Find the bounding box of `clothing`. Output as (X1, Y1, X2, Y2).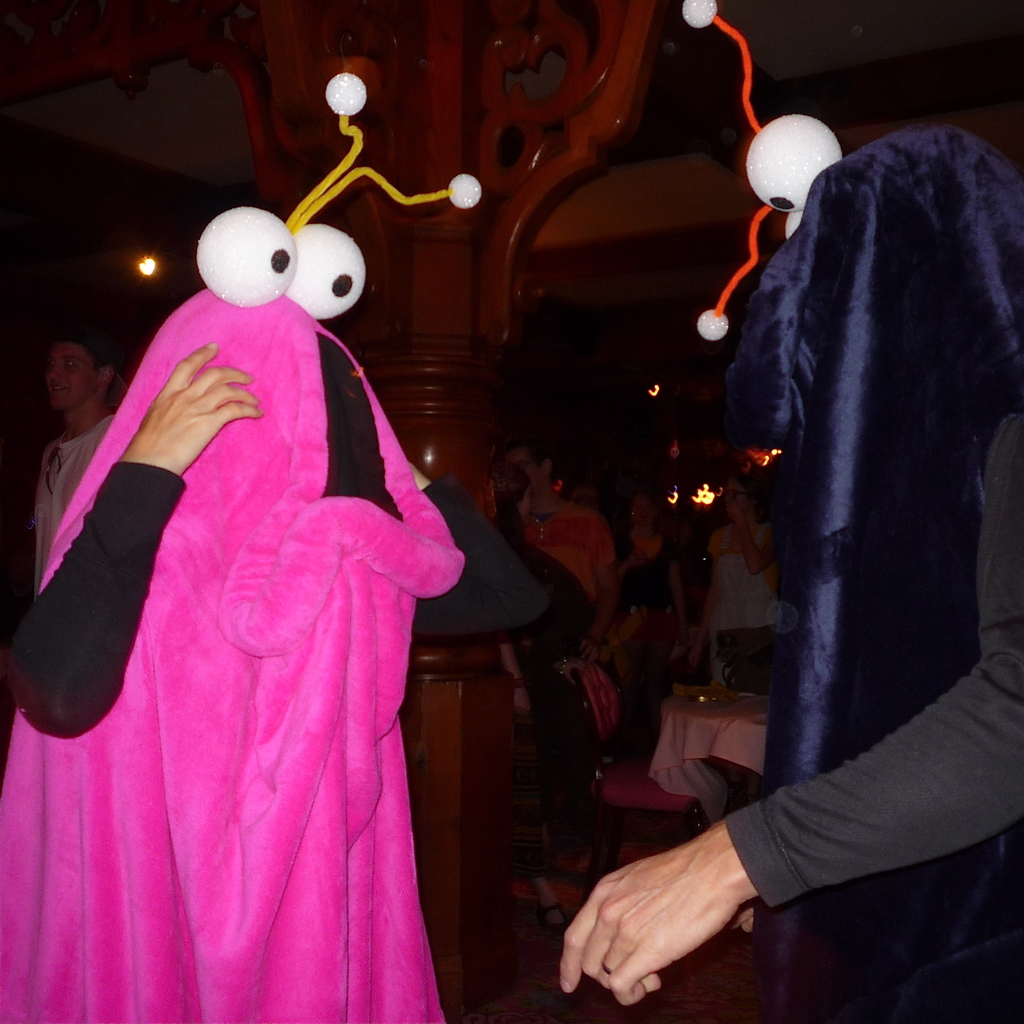
(508, 495, 609, 585).
